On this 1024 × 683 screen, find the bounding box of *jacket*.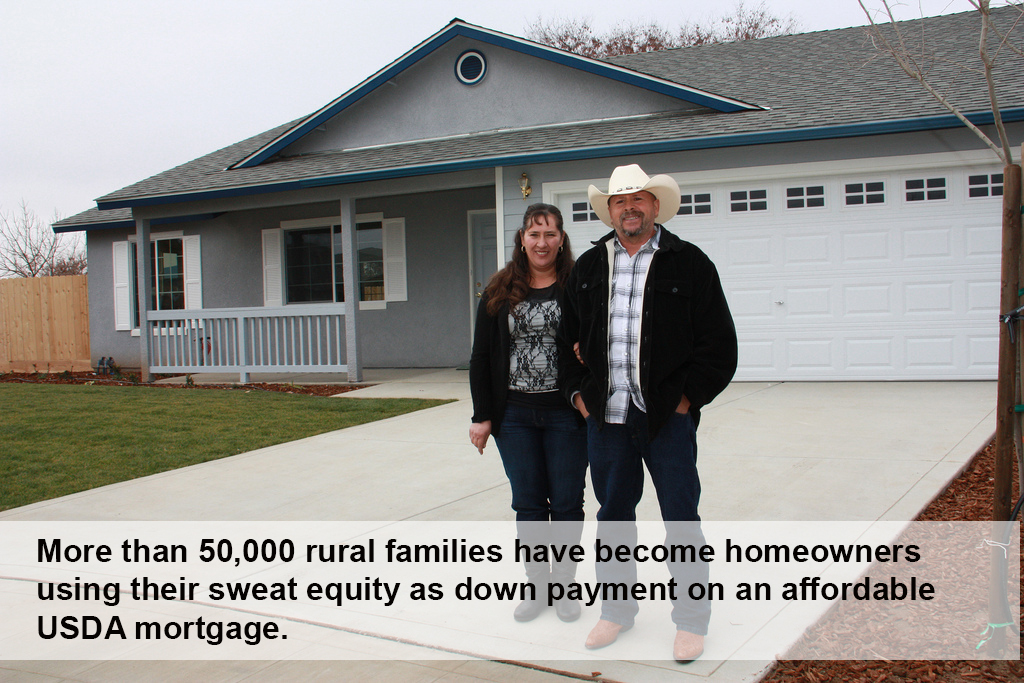
Bounding box: rect(576, 187, 729, 435).
